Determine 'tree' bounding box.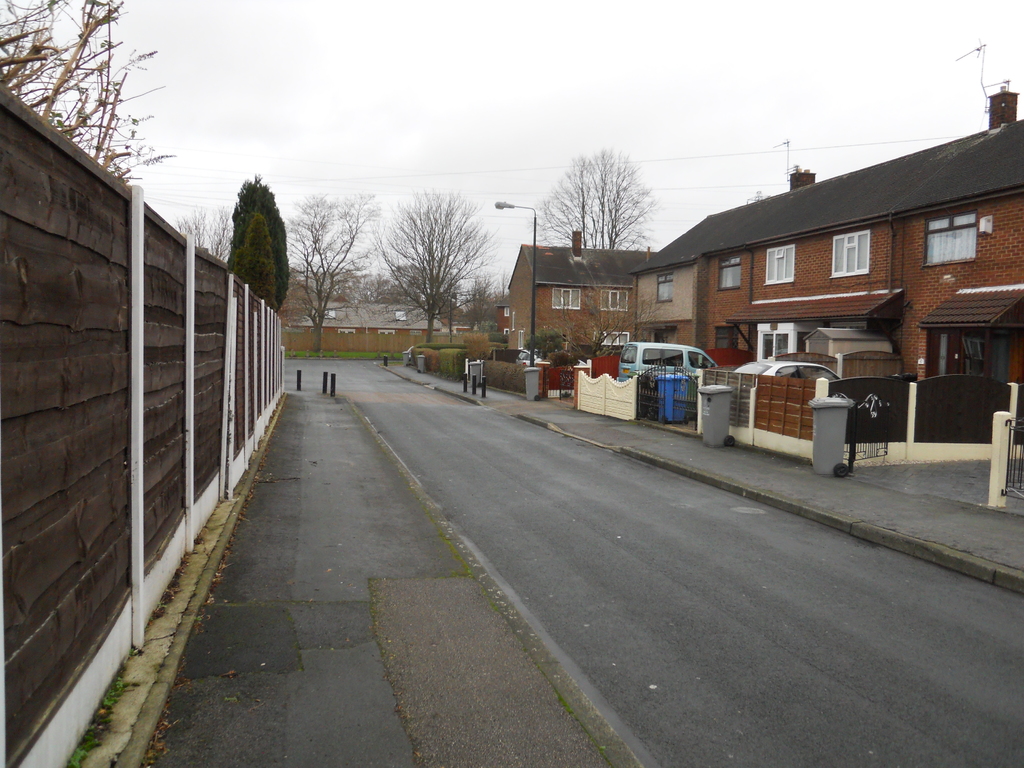
Determined: pyautogui.locateOnScreen(538, 133, 672, 257).
